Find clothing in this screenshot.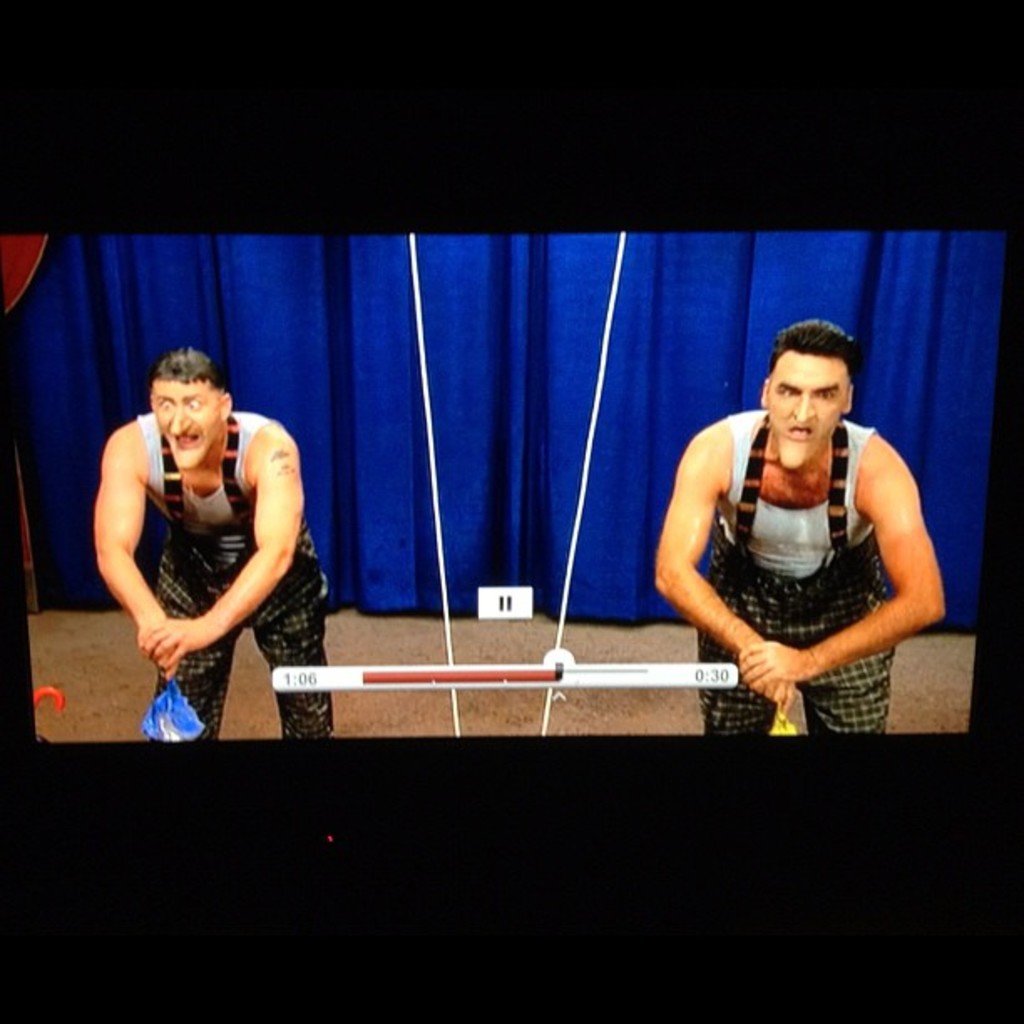
The bounding box for clothing is pyautogui.locateOnScreen(698, 390, 935, 716).
